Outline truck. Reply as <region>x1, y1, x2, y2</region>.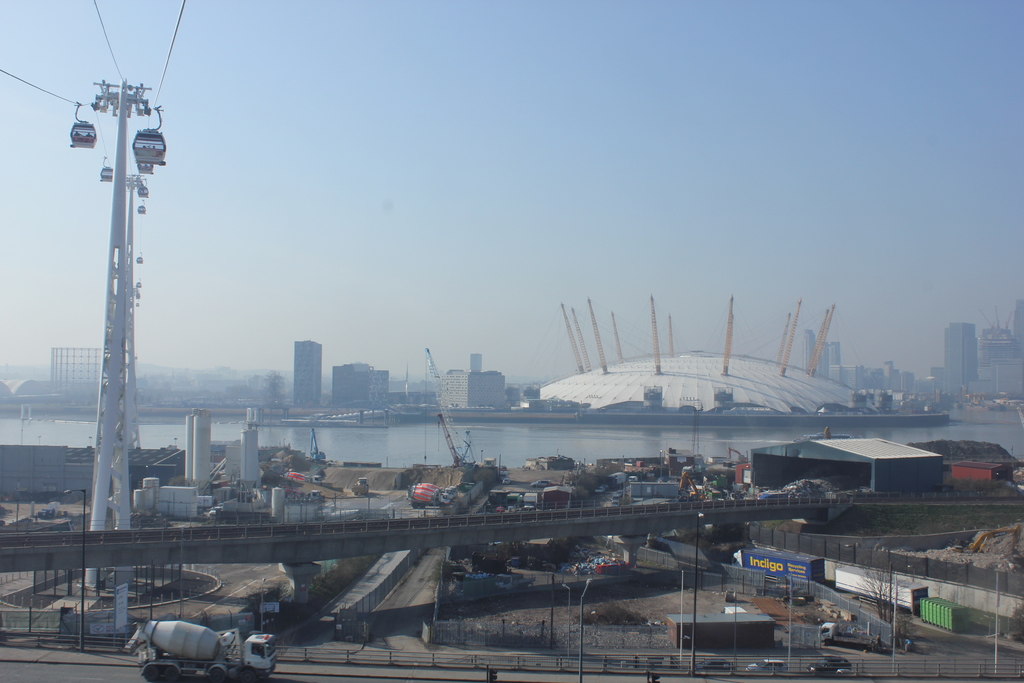
<region>123, 618, 277, 682</region>.
